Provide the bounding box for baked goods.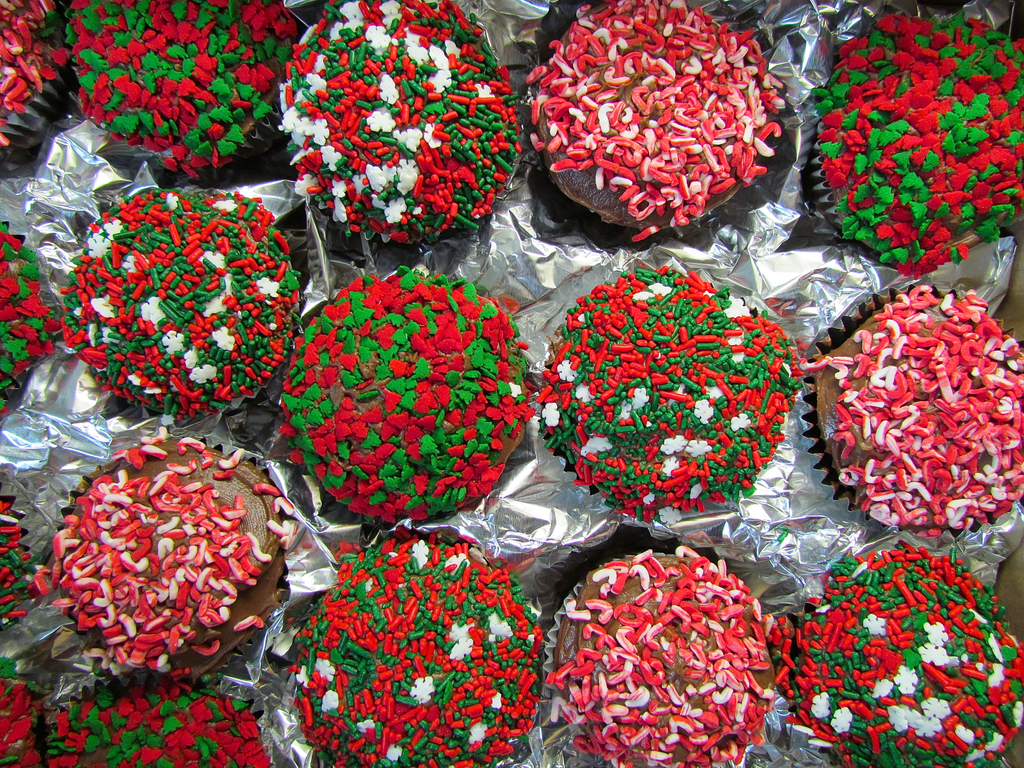
54:188:301:421.
